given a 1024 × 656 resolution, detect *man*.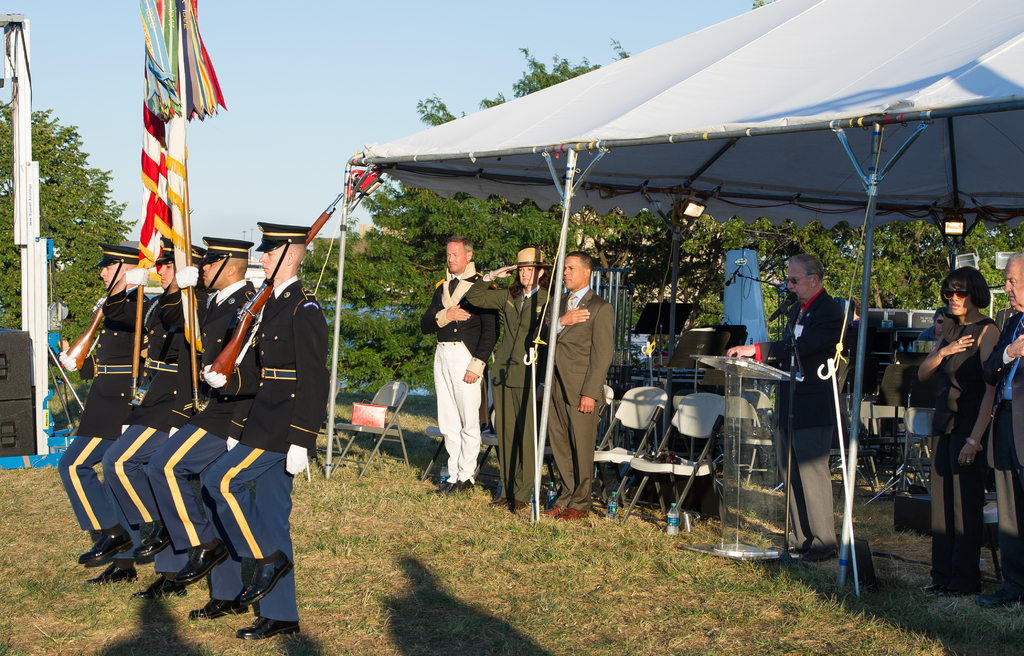
(465, 253, 541, 510).
